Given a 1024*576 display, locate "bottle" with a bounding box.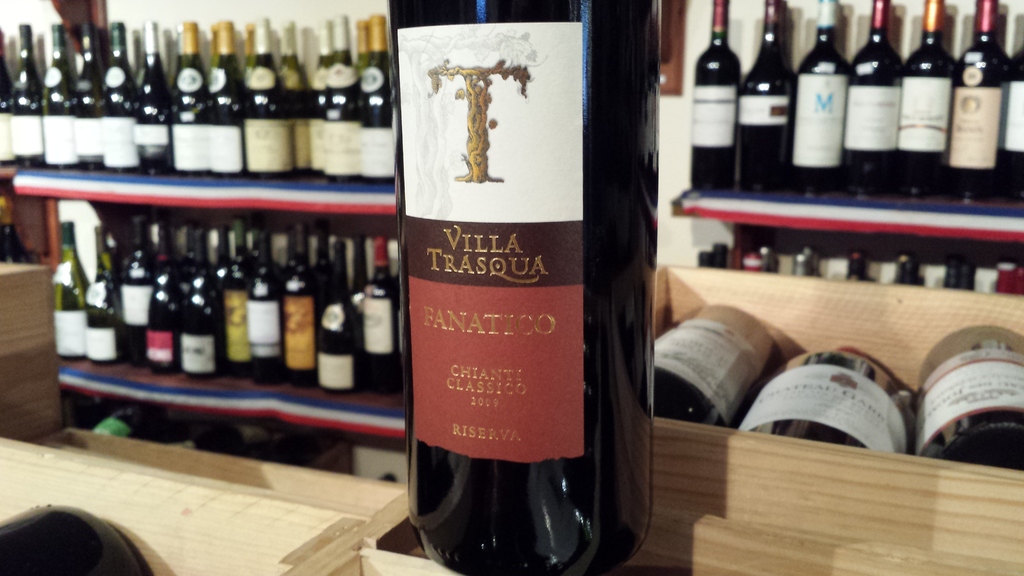
Located: 737, 344, 917, 458.
